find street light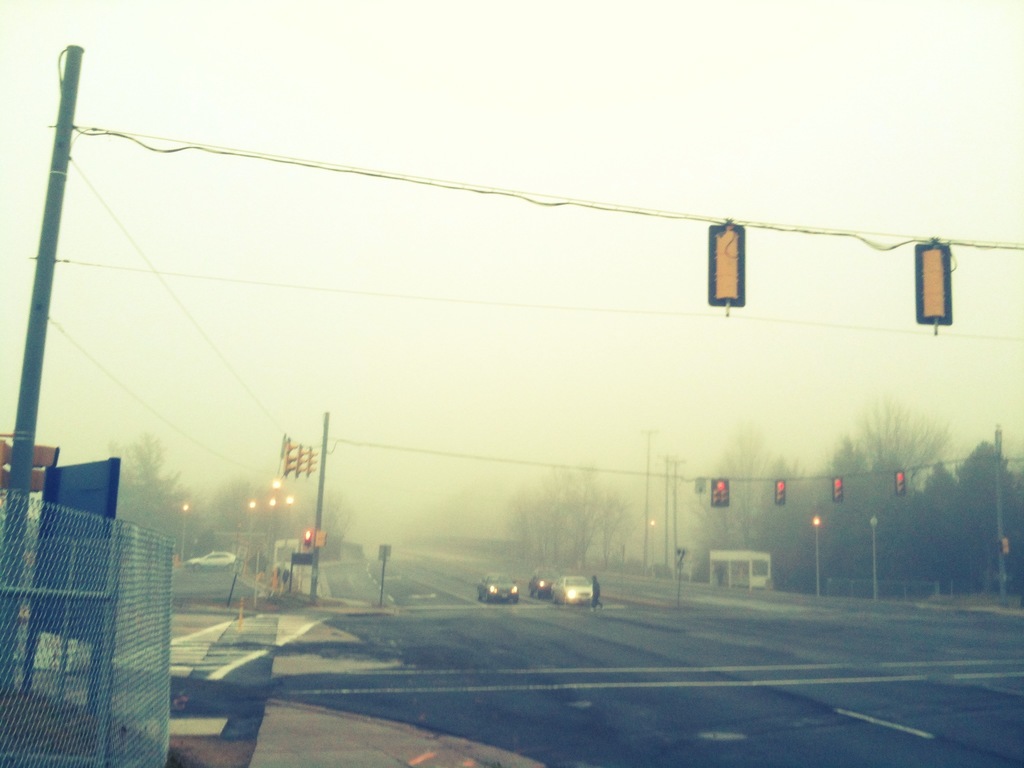
<region>812, 513, 822, 593</region>
